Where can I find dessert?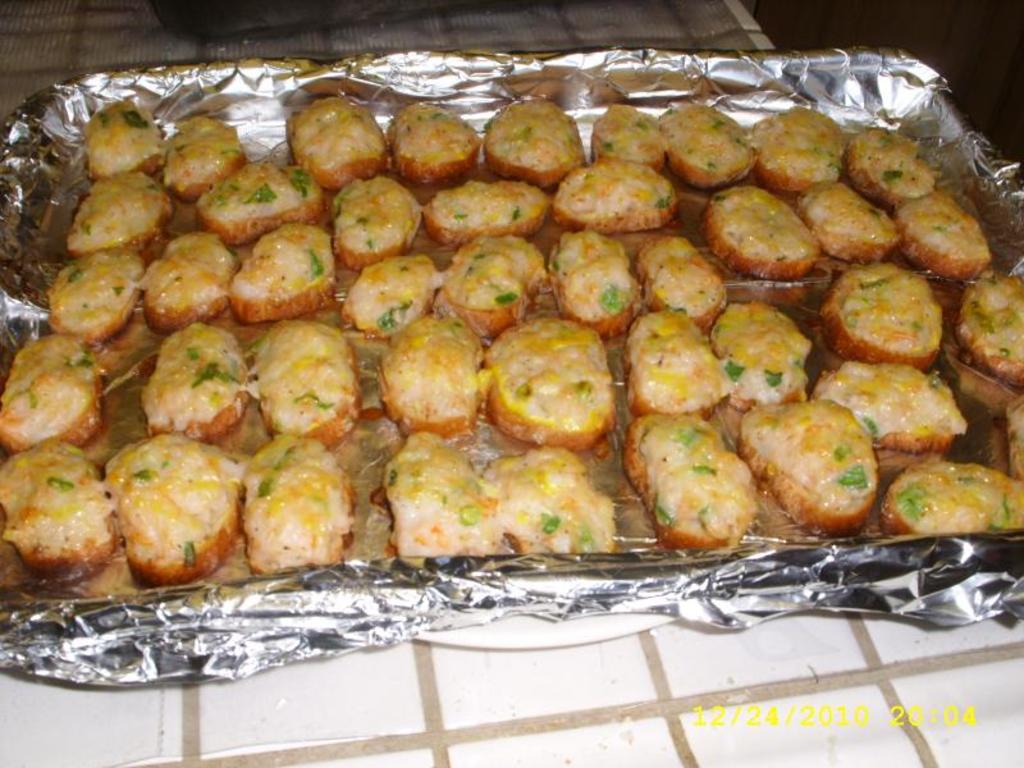
You can find it at 242:435:353:573.
